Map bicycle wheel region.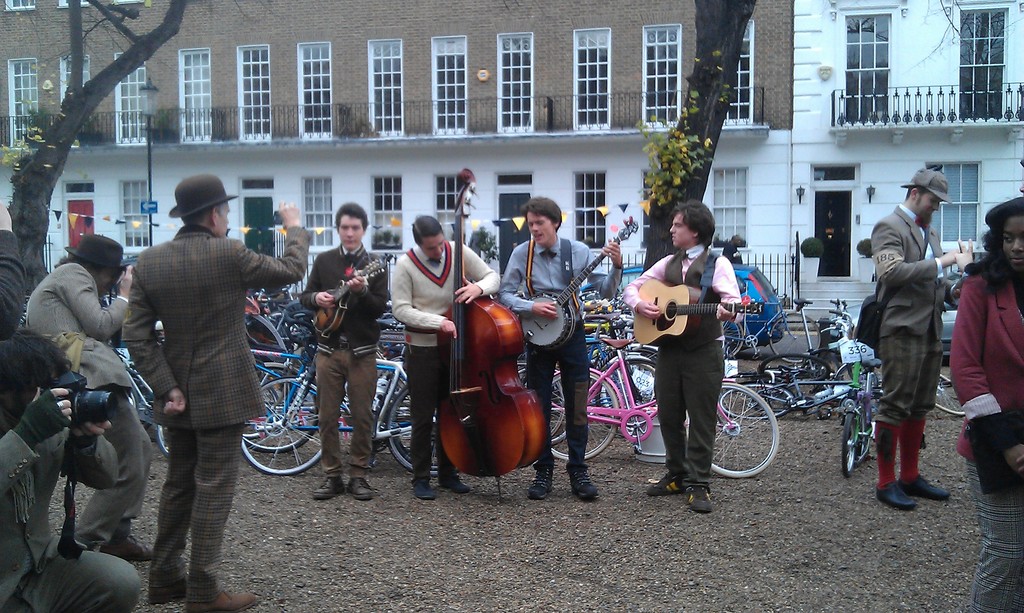
Mapped to 841 411 858 470.
